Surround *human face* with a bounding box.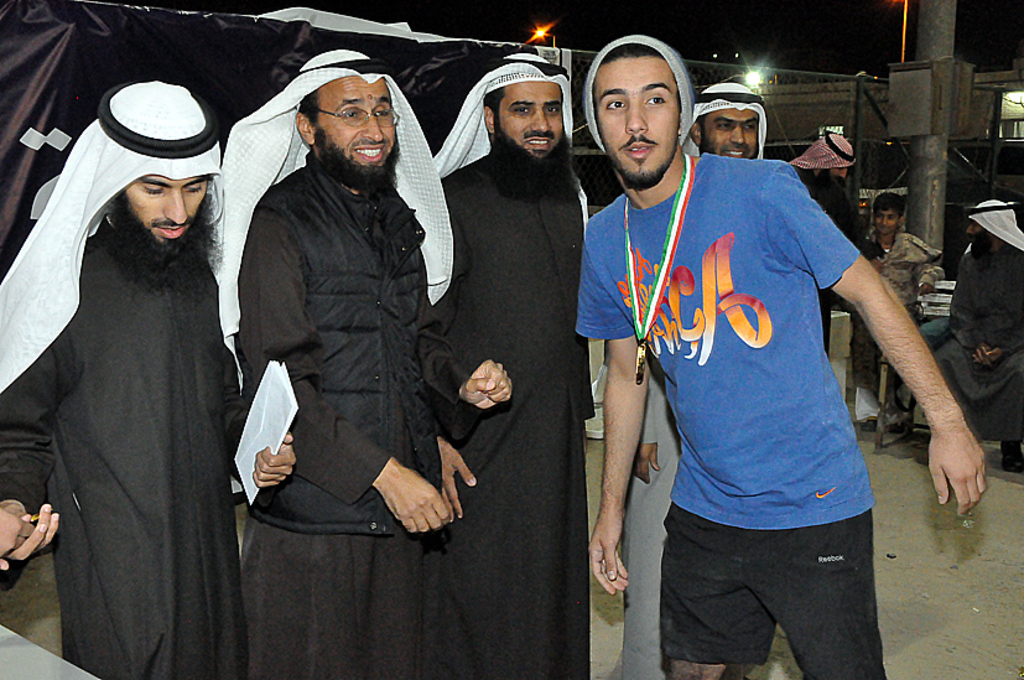
878,208,895,235.
